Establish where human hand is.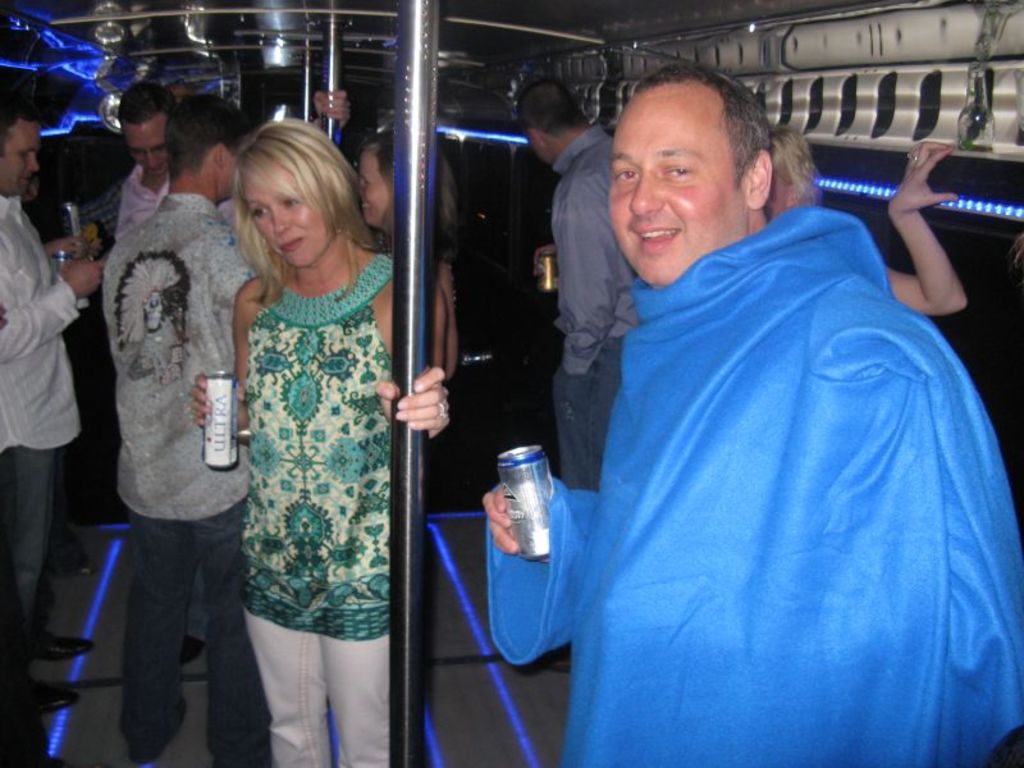
Established at 47,237,90,264.
